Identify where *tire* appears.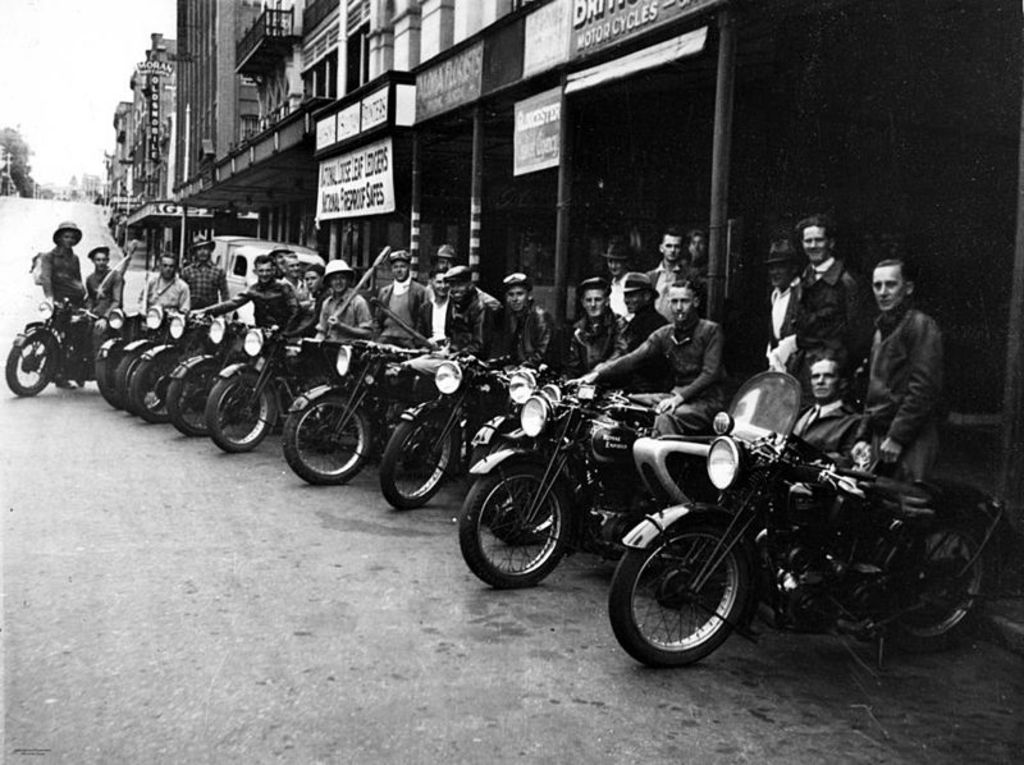
Appears at pyautogui.locateOnScreen(133, 345, 182, 422).
